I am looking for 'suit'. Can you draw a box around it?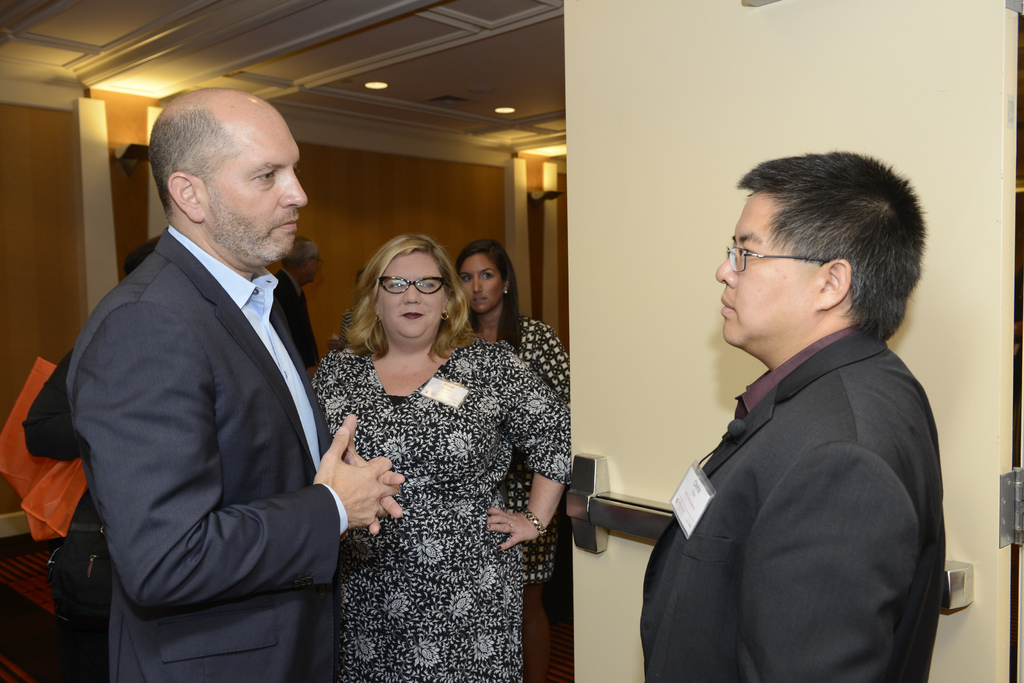
Sure, the bounding box is 640 320 944 682.
